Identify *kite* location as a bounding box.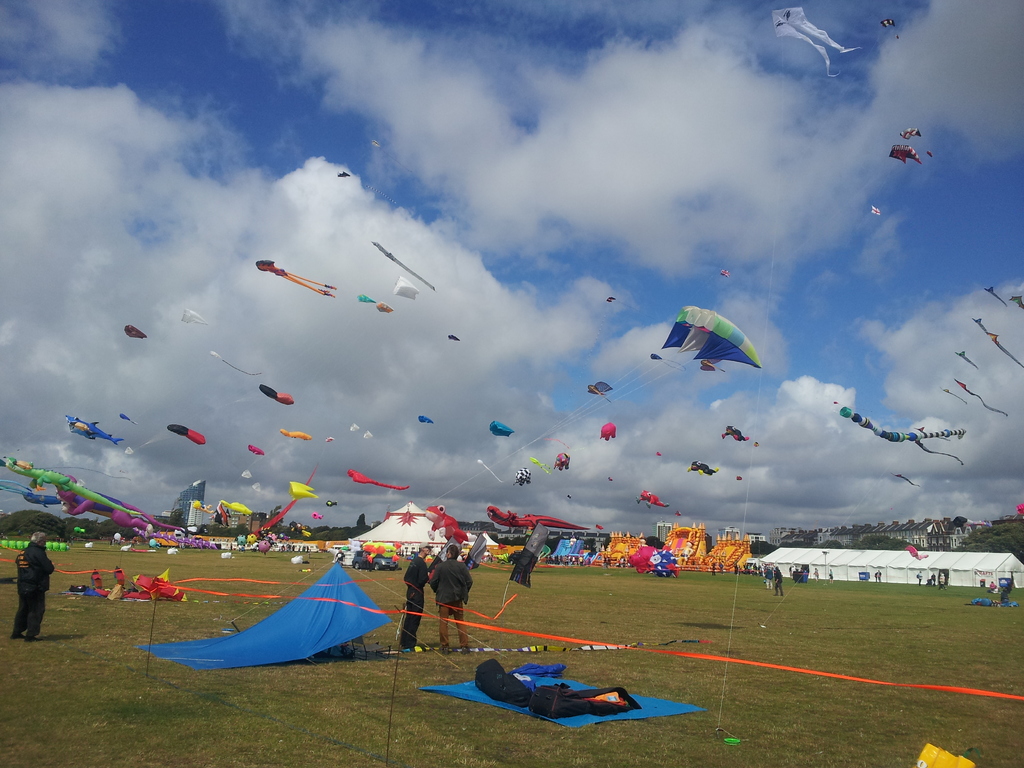
239, 441, 267, 479.
